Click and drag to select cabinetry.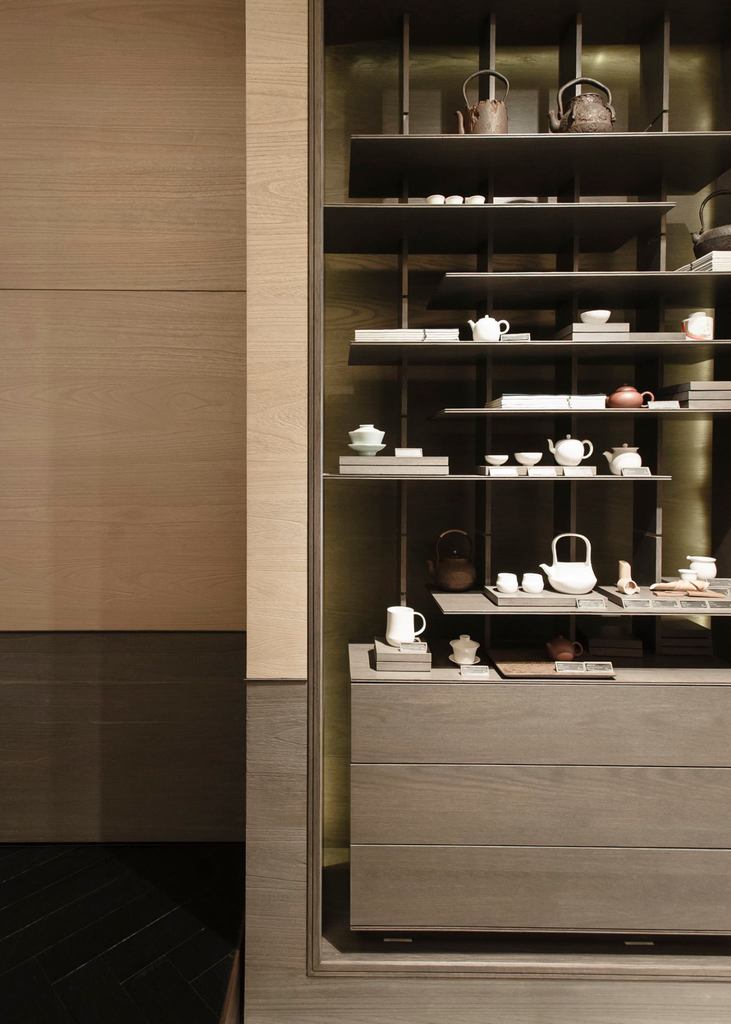
Selection: (left=423, top=200, right=730, bottom=307).
